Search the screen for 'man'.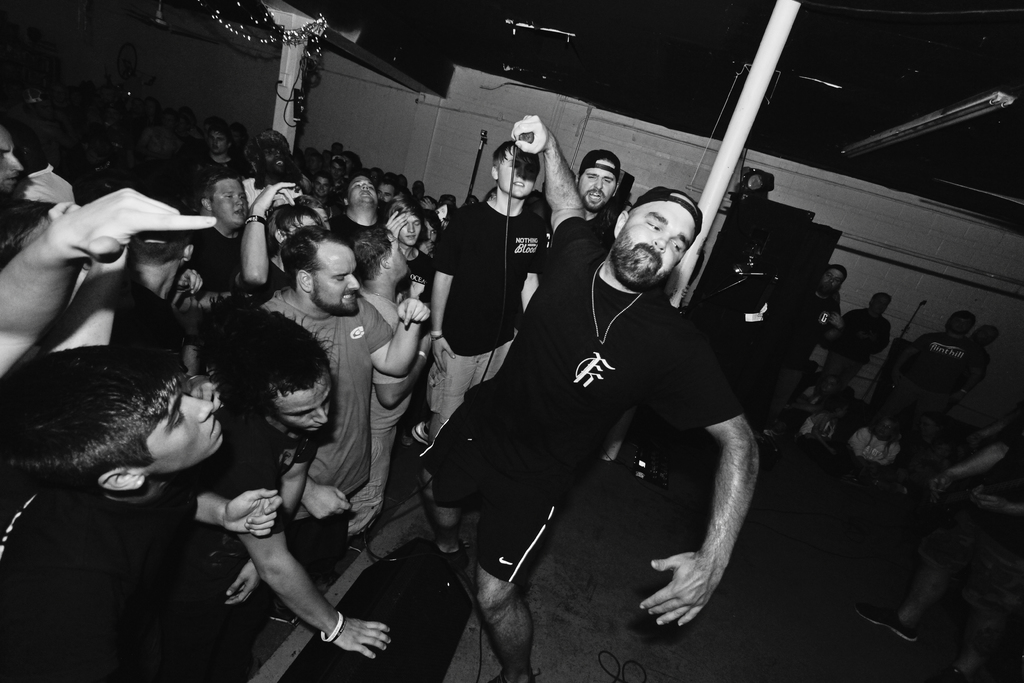
Found at 429 127 552 442.
